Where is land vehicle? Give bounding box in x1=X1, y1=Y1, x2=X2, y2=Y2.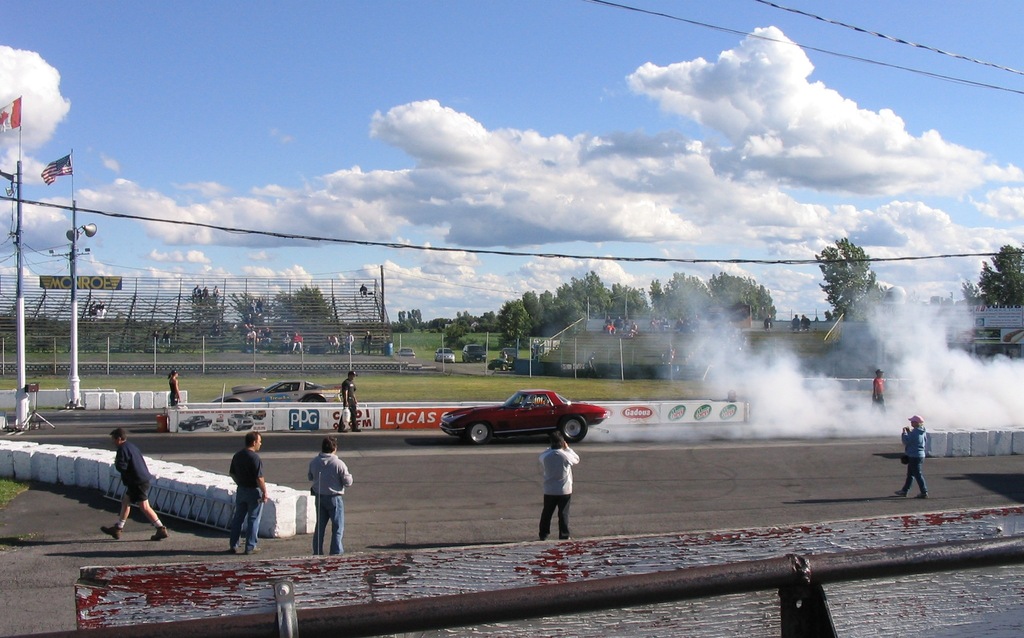
x1=433, y1=345, x2=456, y2=364.
